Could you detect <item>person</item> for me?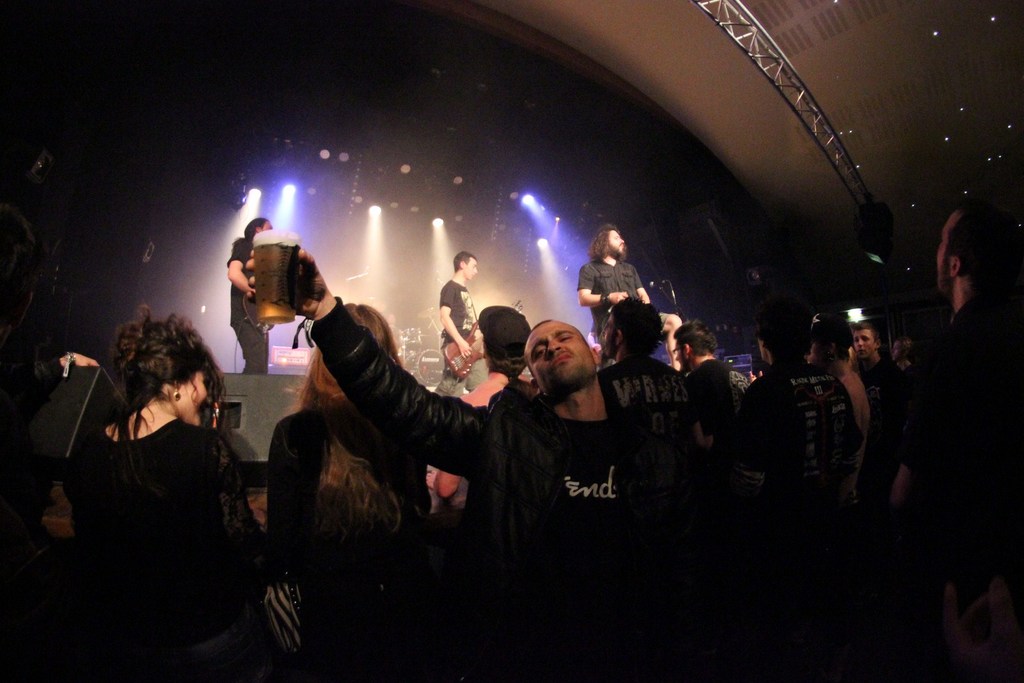
Detection result: box=[223, 214, 271, 378].
